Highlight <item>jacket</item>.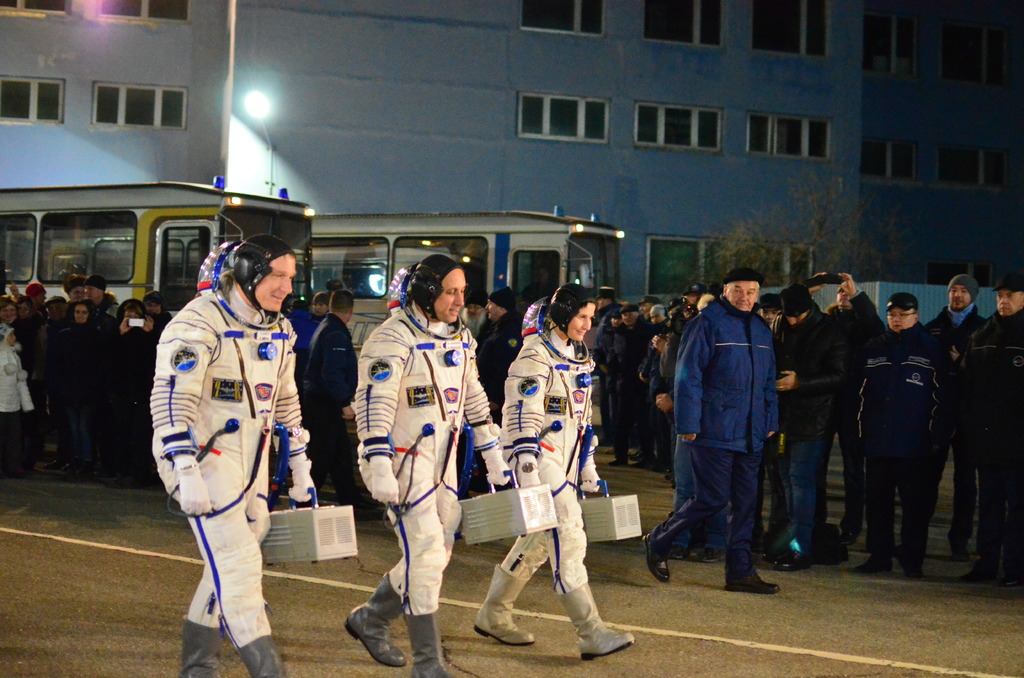
Highlighted region: BBox(767, 304, 854, 435).
